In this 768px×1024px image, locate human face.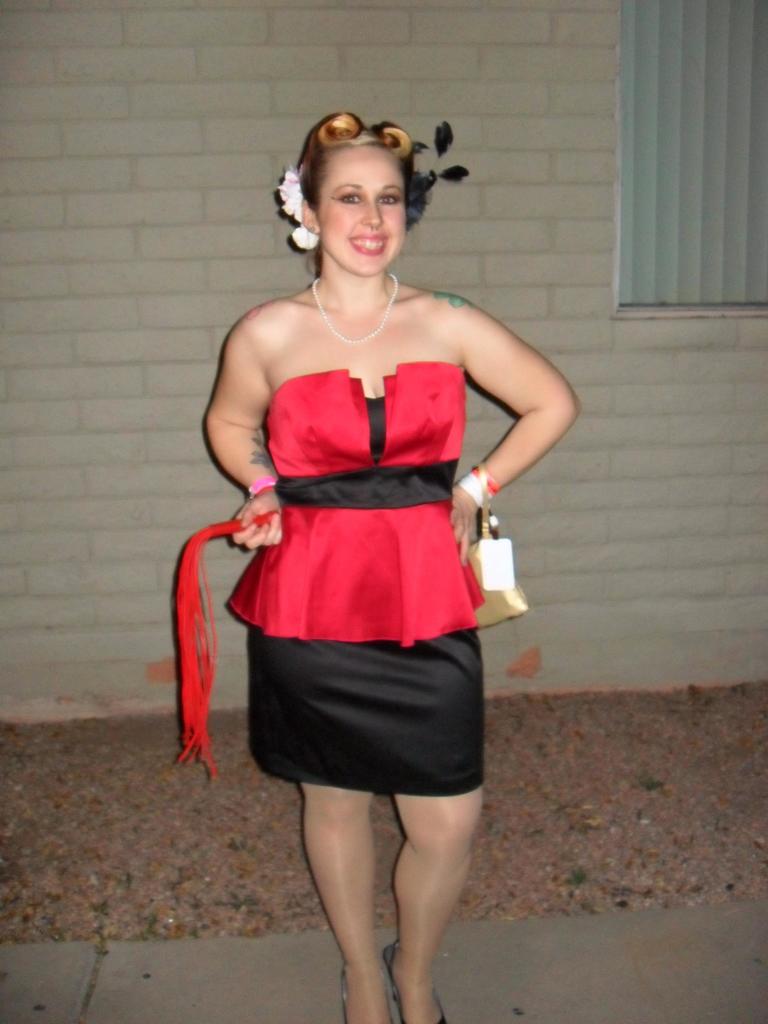
Bounding box: bbox(312, 143, 405, 278).
